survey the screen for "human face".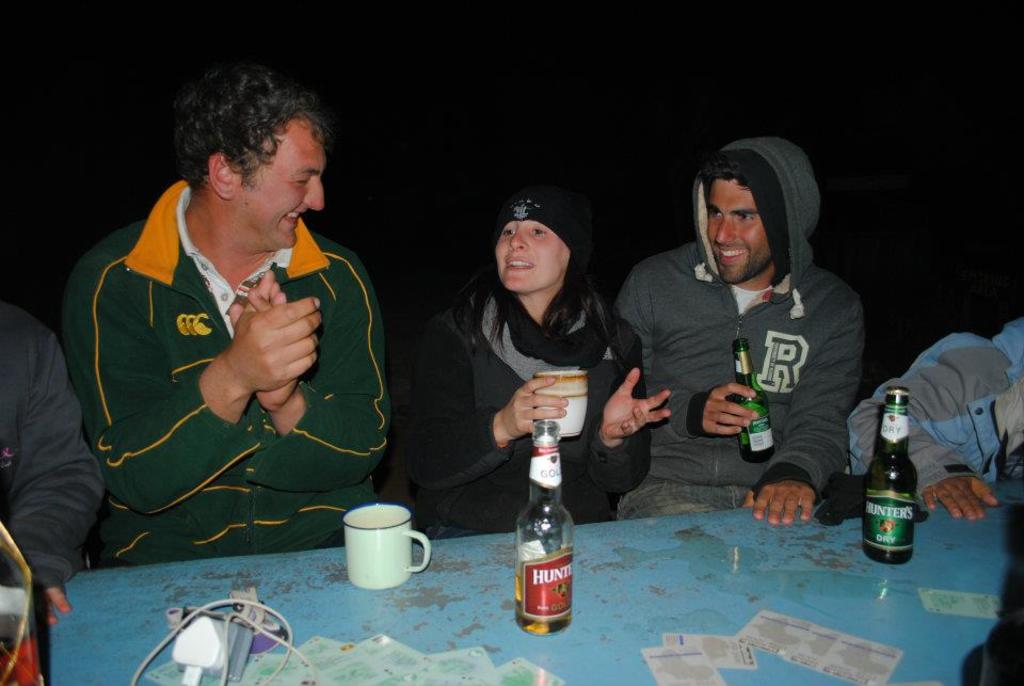
Survey found: (486, 218, 576, 298).
